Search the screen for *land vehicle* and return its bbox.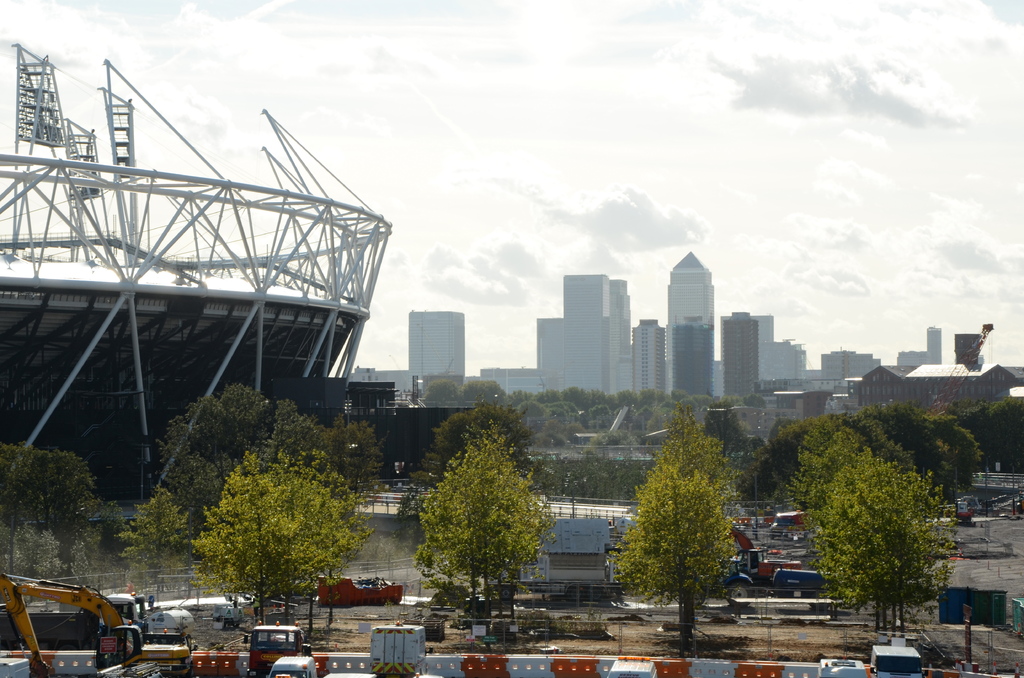
Found: [x1=871, y1=643, x2=922, y2=677].
